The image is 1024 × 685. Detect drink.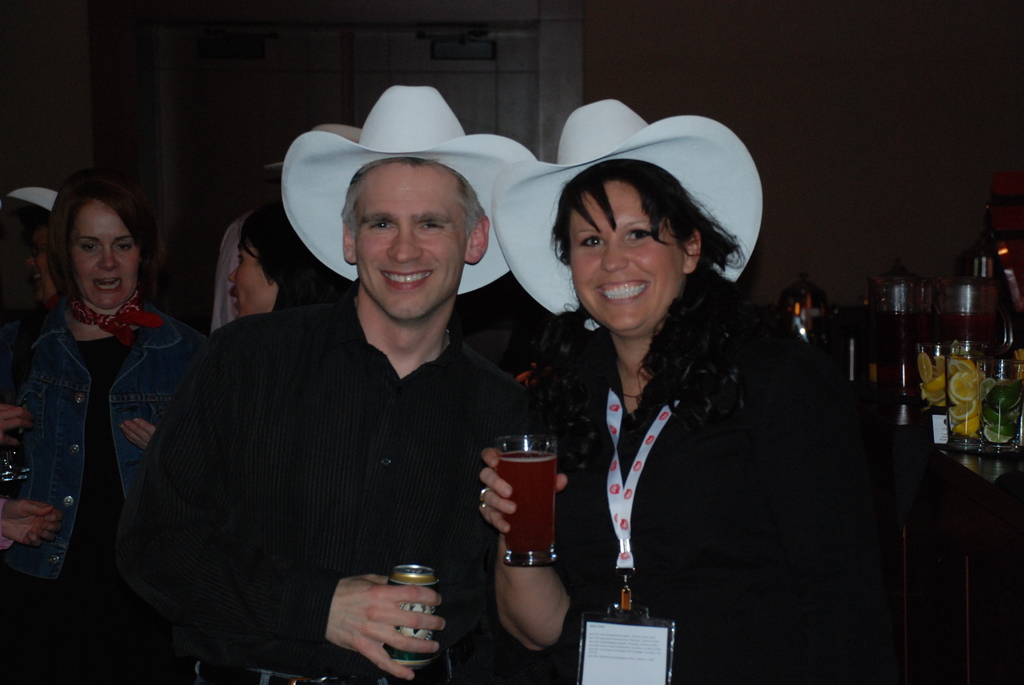
Detection: x1=496, y1=428, x2=573, y2=581.
